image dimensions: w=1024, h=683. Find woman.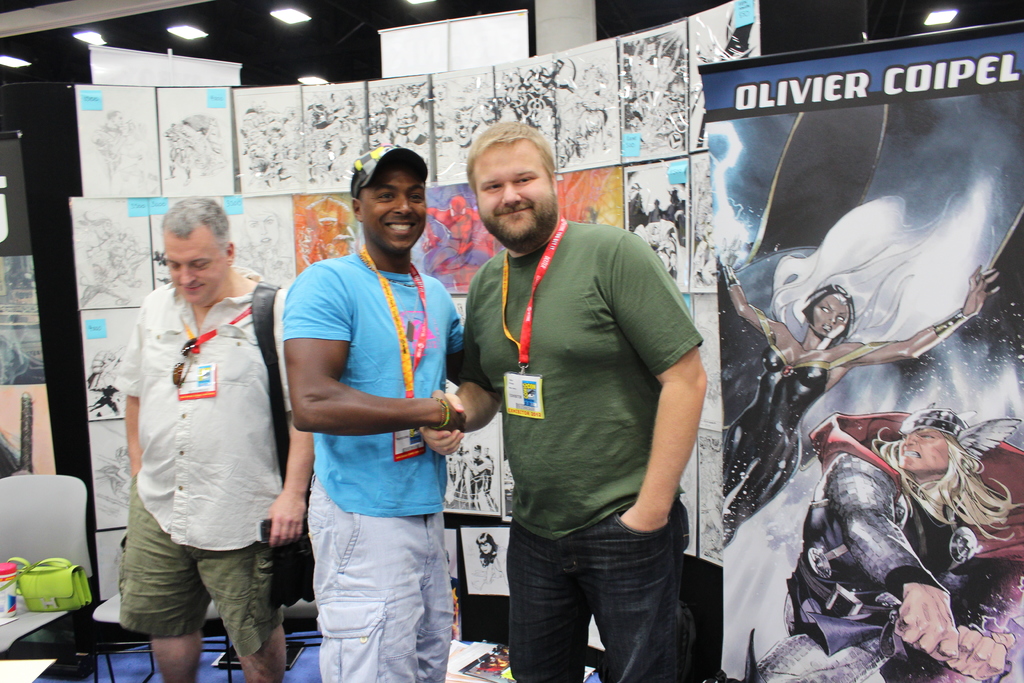
{"x1": 474, "y1": 532, "x2": 507, "y2": 593}.
